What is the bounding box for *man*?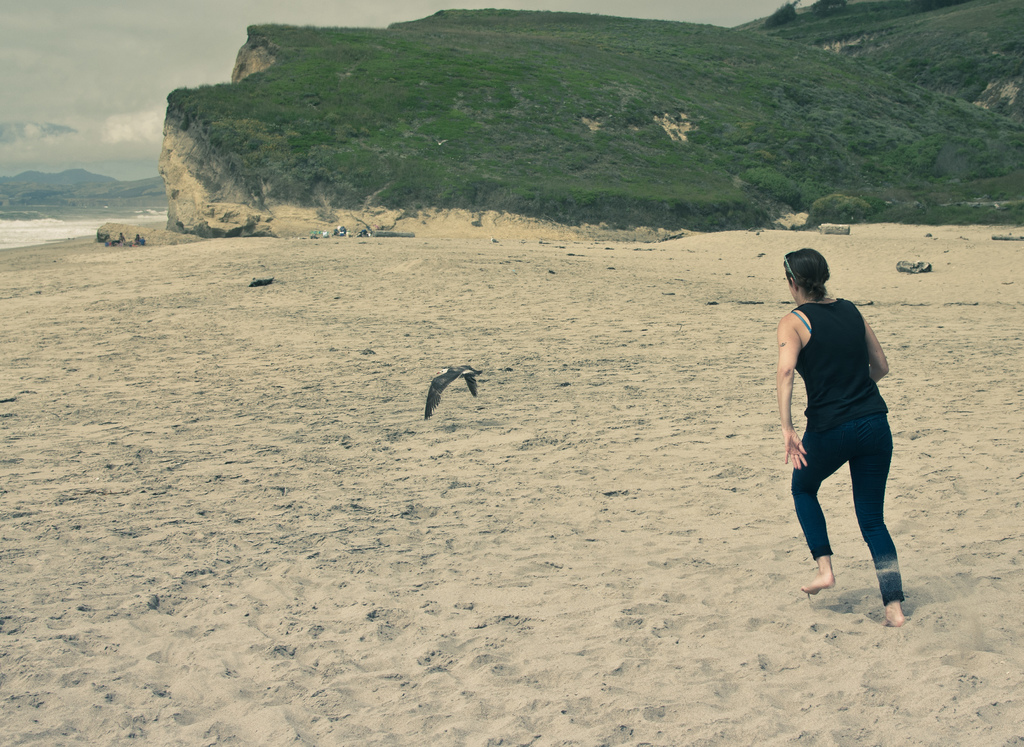
[113, 230, 127, 245].
